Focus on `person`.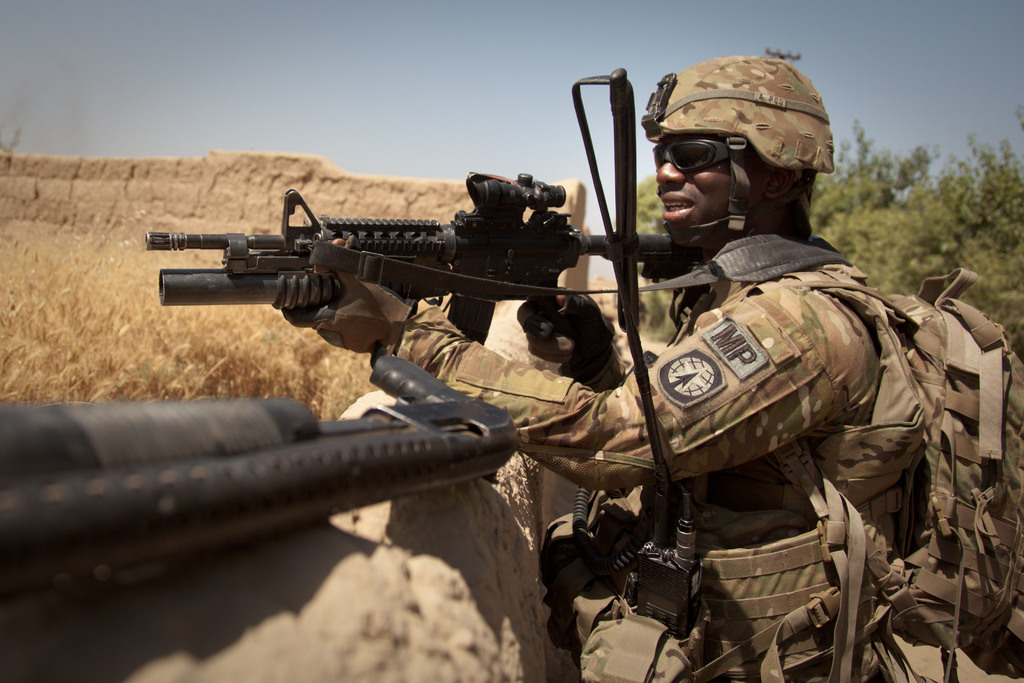
Focused at region(310, 59, 911, 682).
